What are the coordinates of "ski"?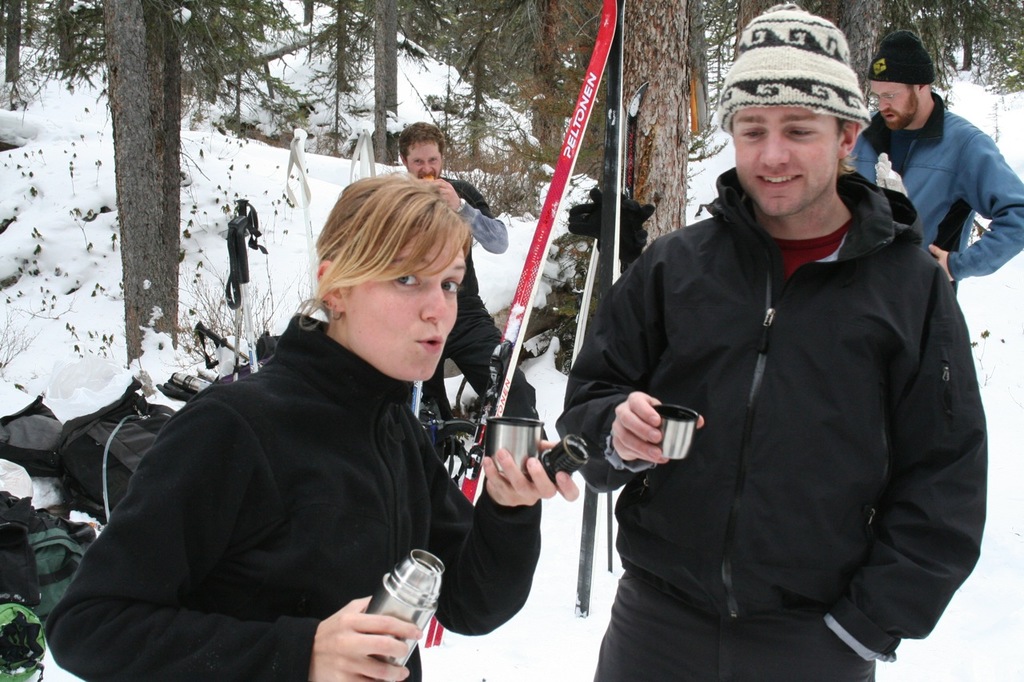
region(421, 0, 618, 652).
